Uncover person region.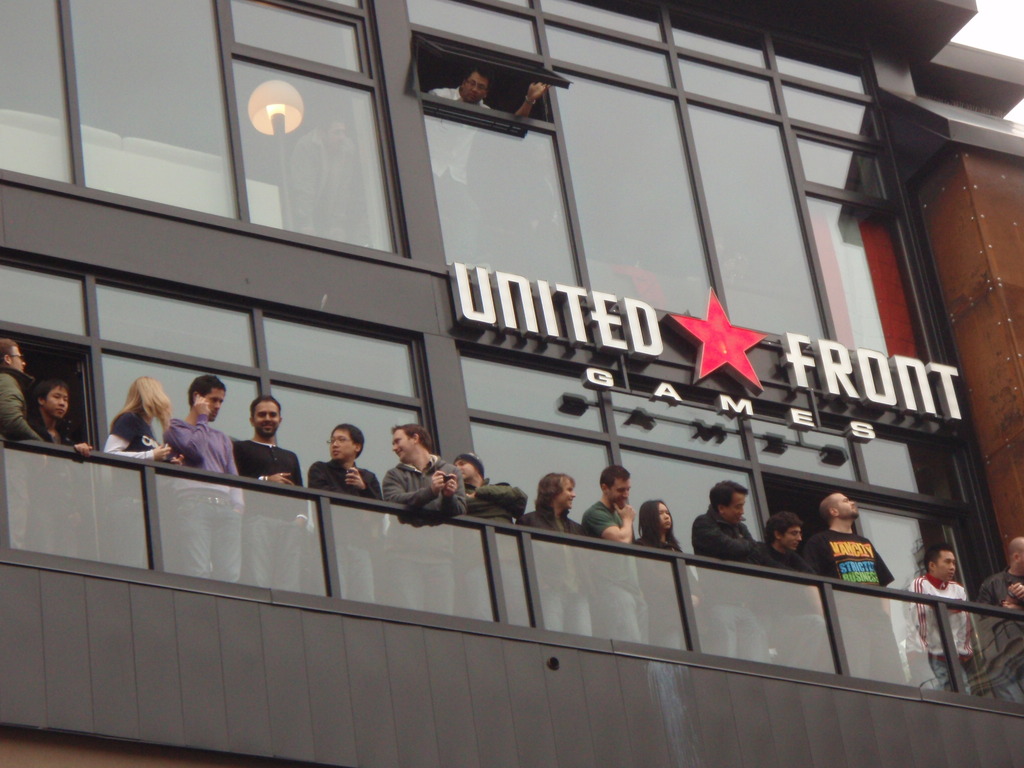
Uncovered: 584/467/635/634.
